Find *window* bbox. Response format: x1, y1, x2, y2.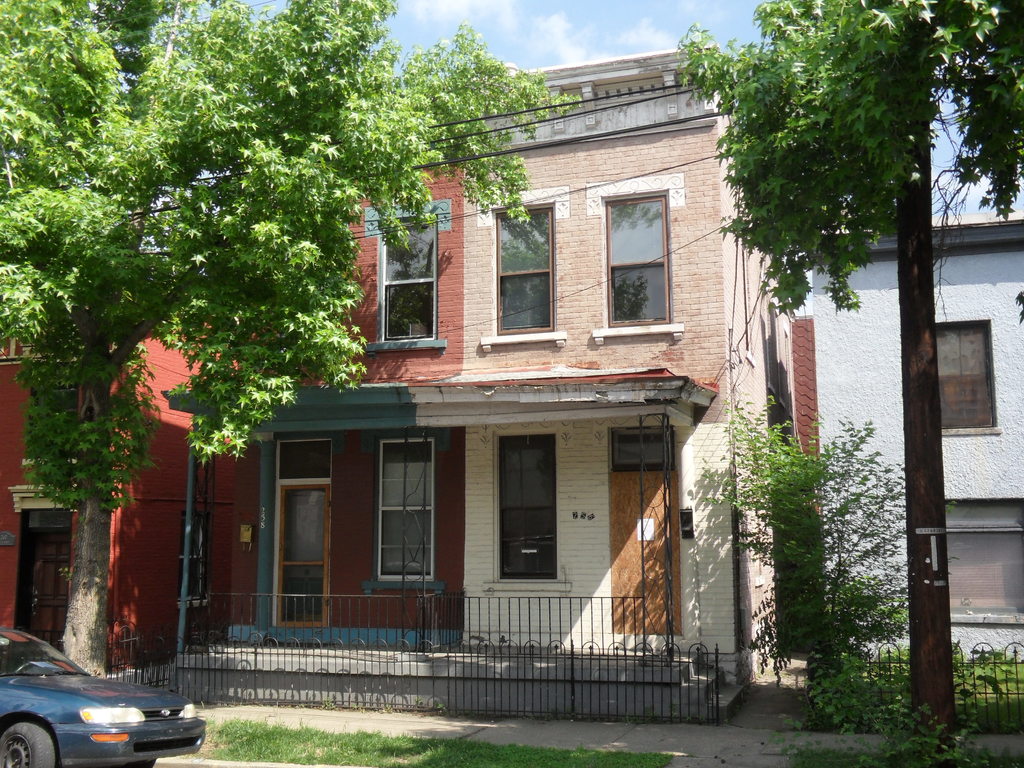
611, 426, 676, 471.
